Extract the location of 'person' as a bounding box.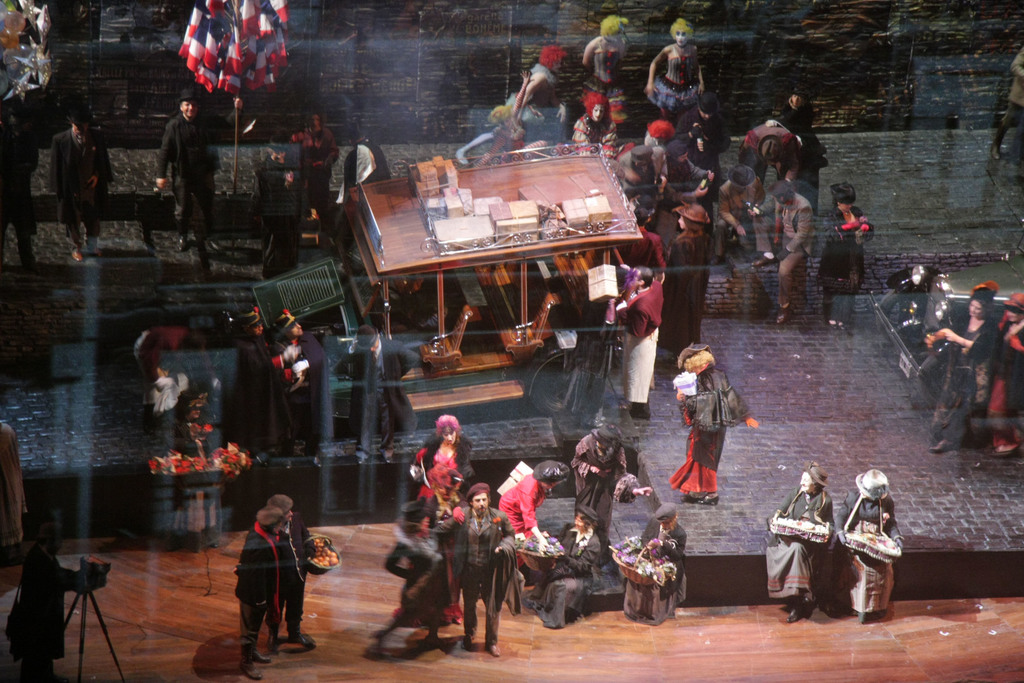
(263,490,313,657).
